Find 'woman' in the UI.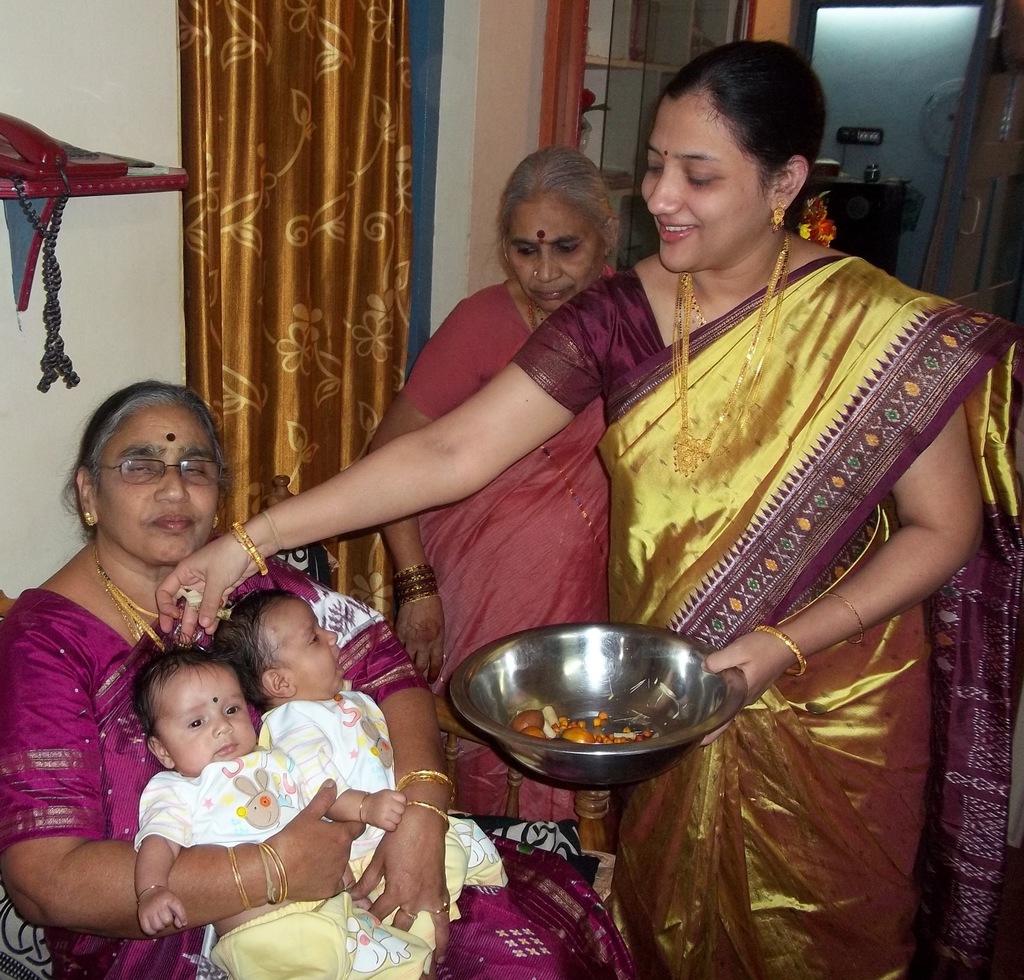
UI element at detection(0, 377, 644, 979).
